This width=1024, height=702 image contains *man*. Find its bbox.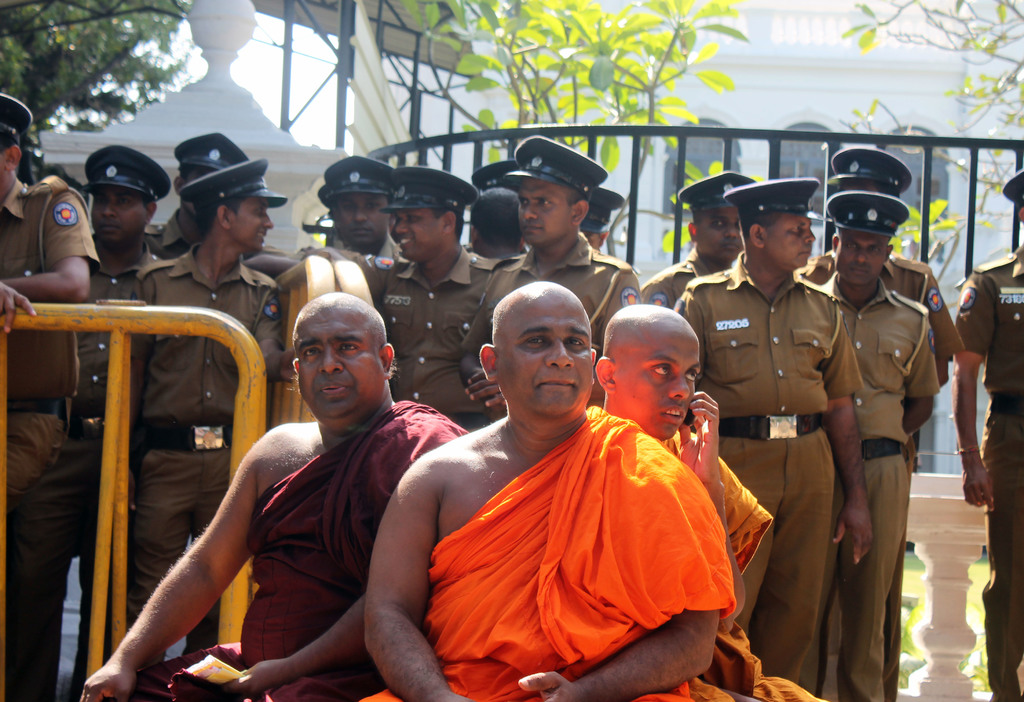
bbox=[83, 291, 473, 701].
